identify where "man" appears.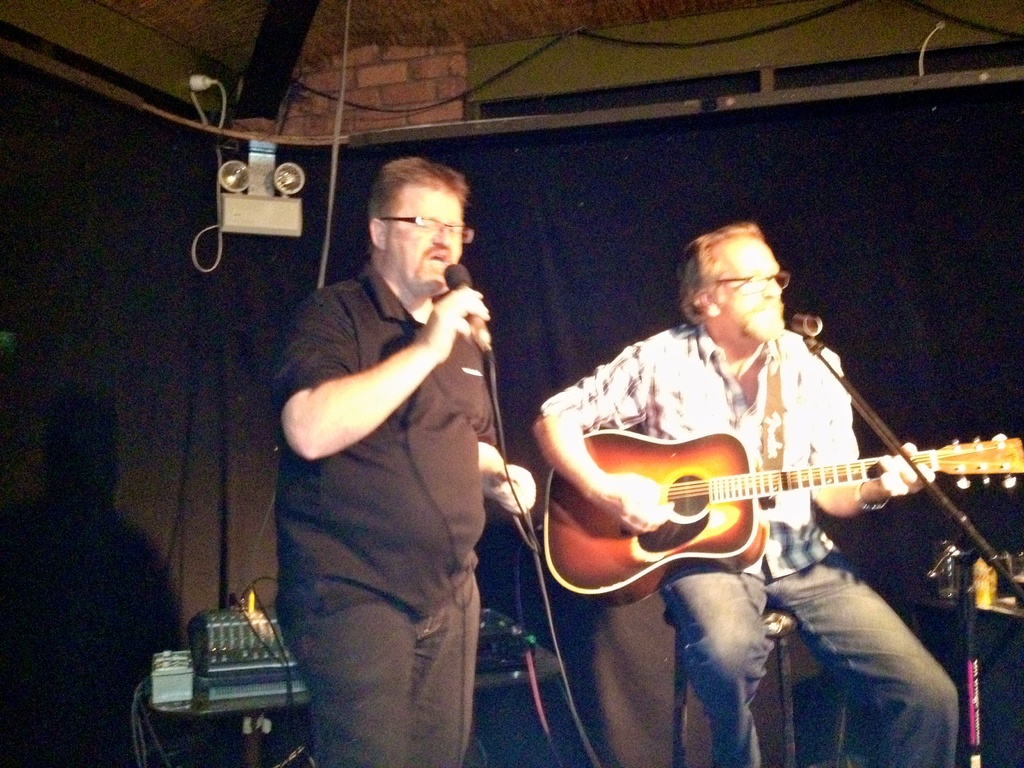
Appears at 210/135/551/760.
